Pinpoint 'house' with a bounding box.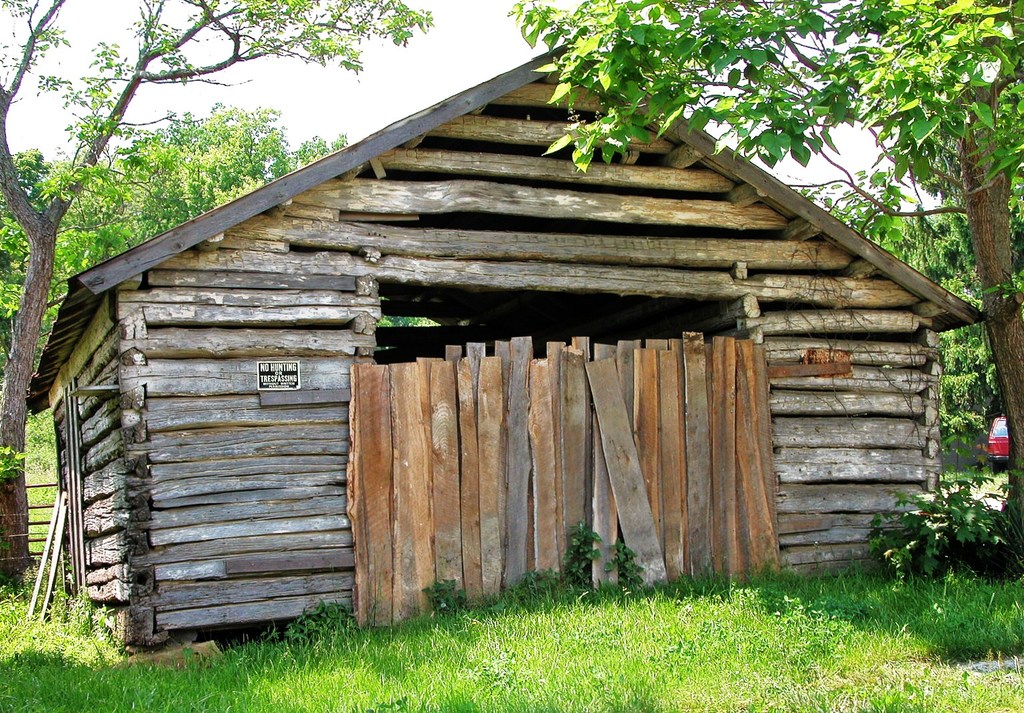
21,40,989,670.
